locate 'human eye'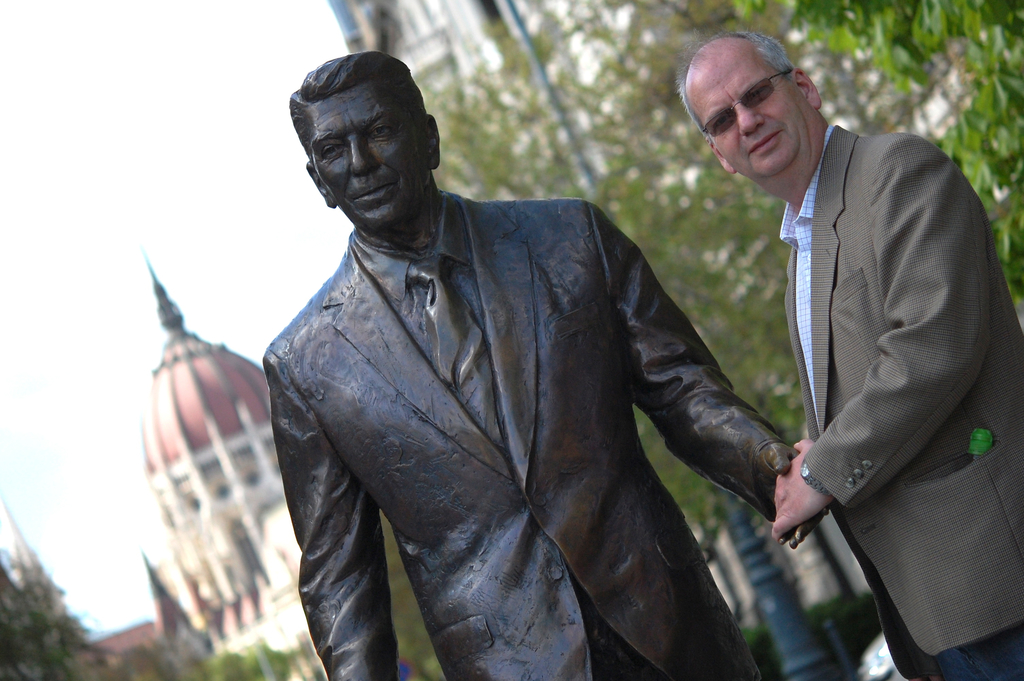
[320,136,348,160]
